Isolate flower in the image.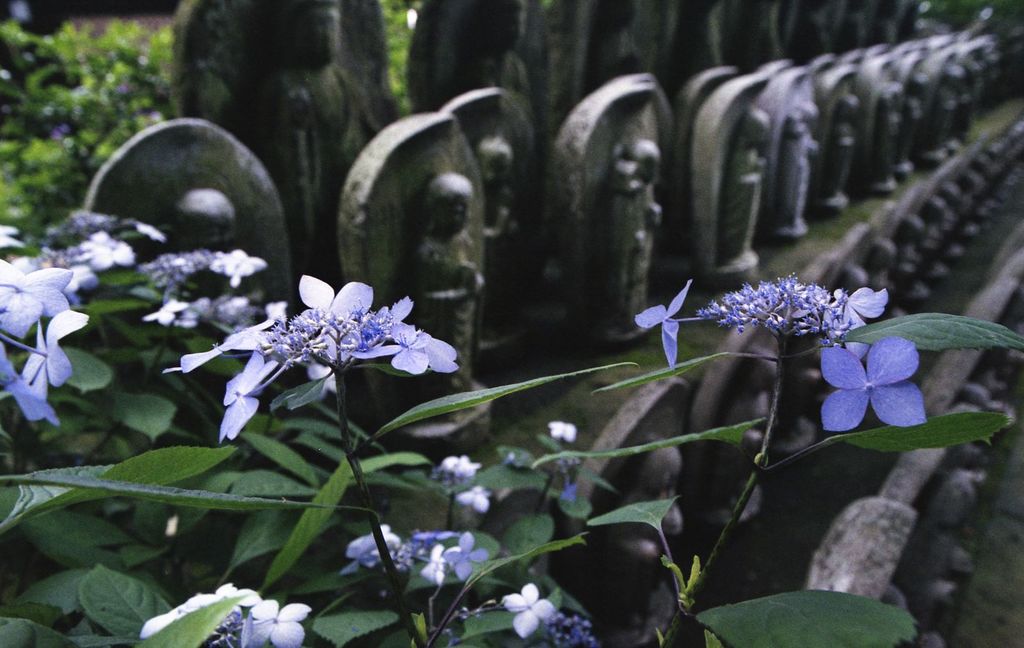
Isolated region: [left=425, top=449, right=484, bottom=496].
